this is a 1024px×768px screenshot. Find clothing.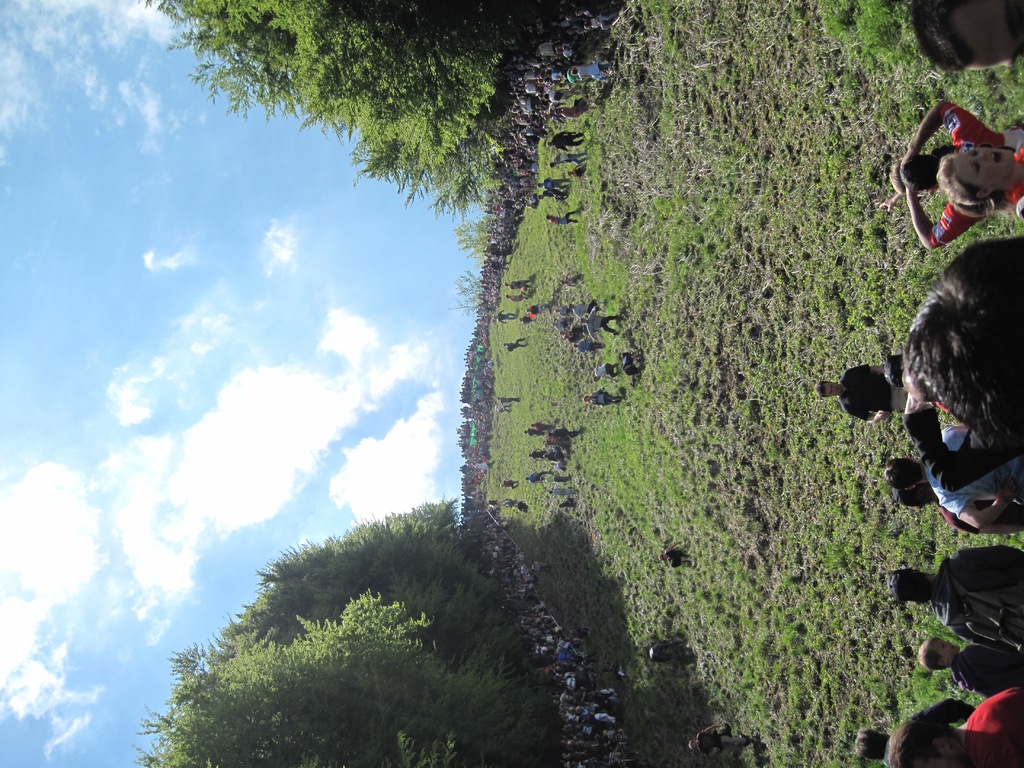
Bounding box: rect(595, 364, 613, 374).
